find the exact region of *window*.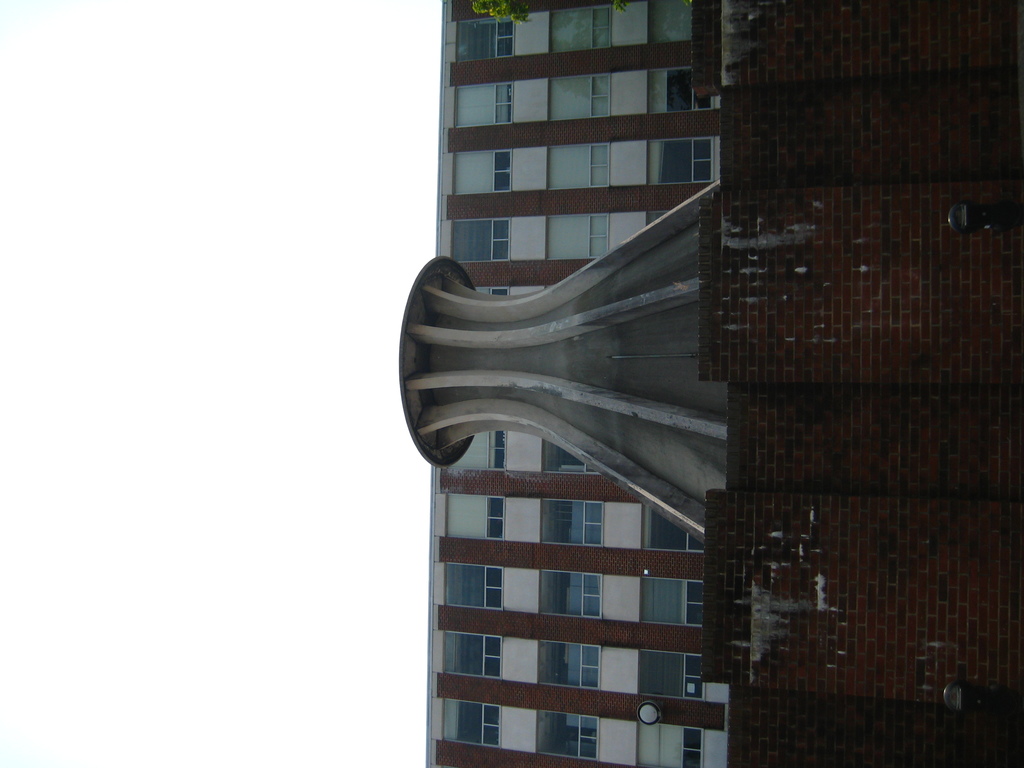
Exact region: <box>663,65,713,113</box>.
